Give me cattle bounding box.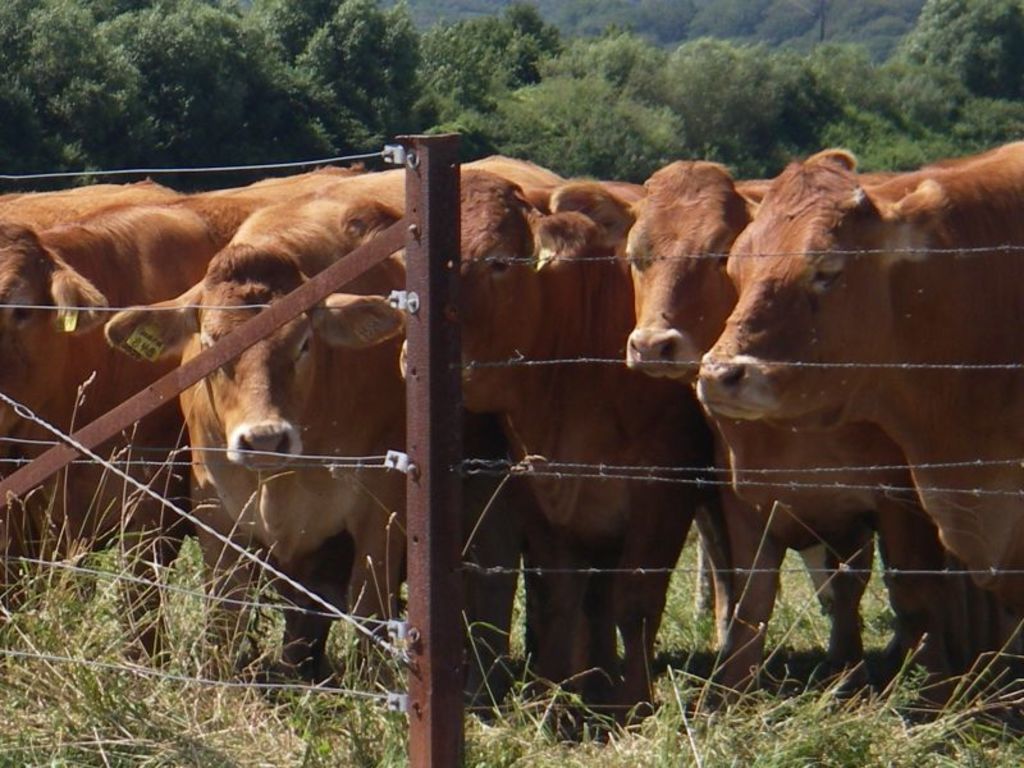
pyautogui.locateOnScreen(220, 166, 378, 192).
